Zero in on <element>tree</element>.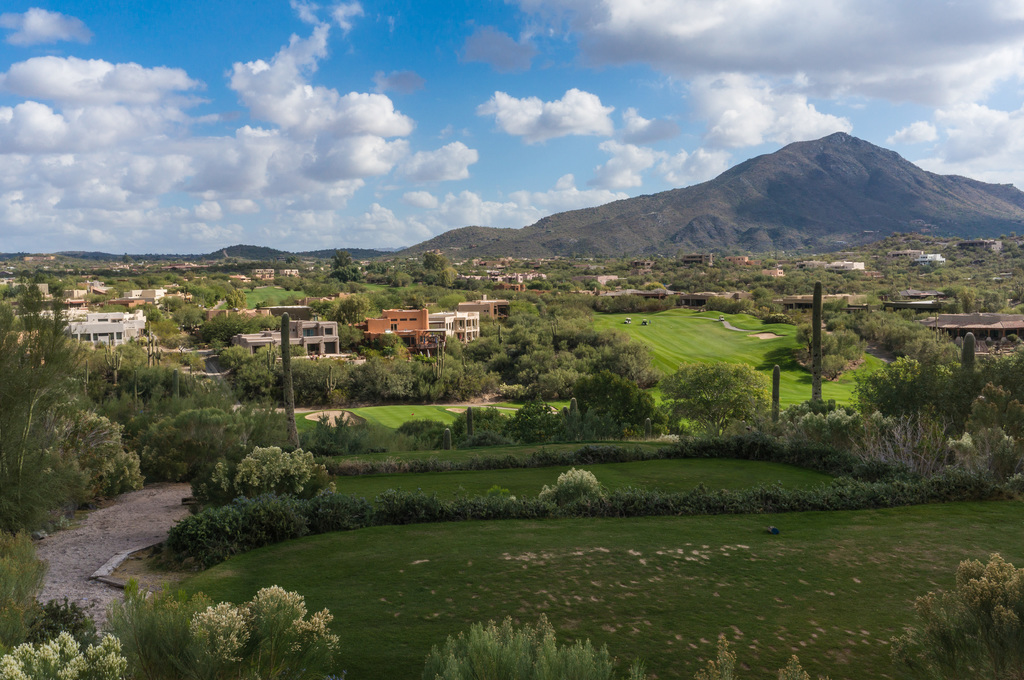
Zeroed in: pyautogui.locateOnScreen(0, 261, 241, 515).
